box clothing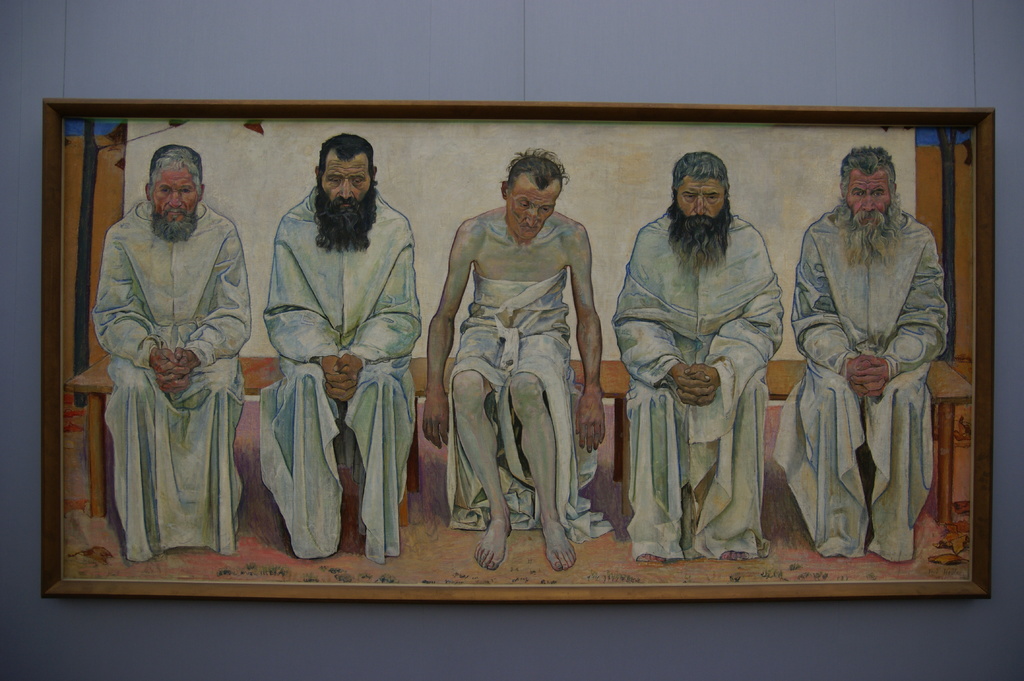
{"x1": 92, "y1": 200, "x2": 252, "y2": 558}
